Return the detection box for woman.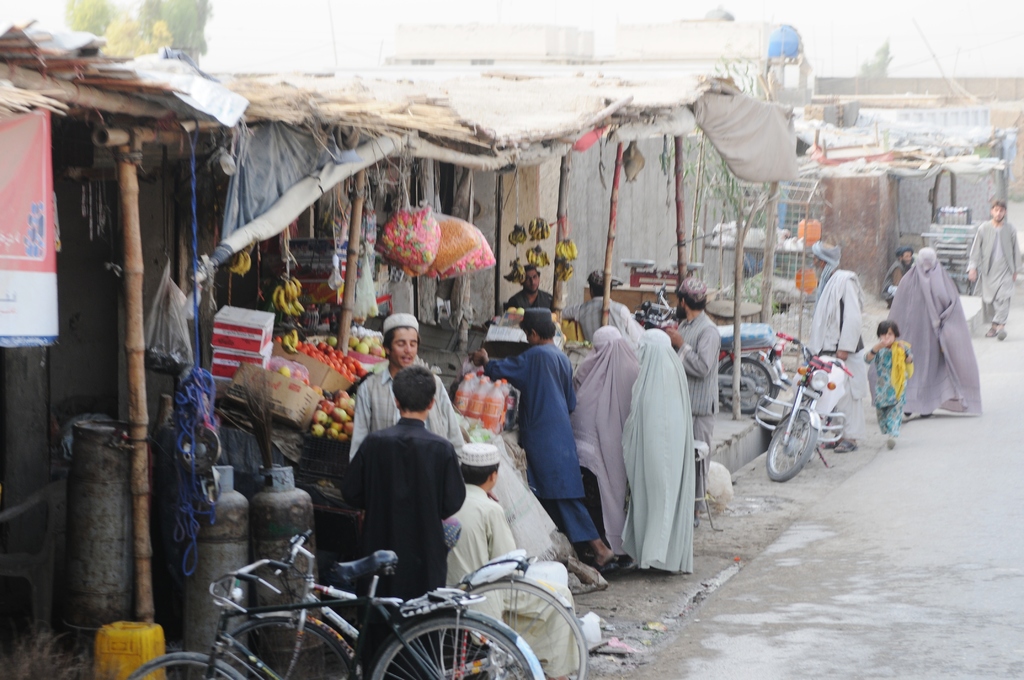
888 245 961 418.
